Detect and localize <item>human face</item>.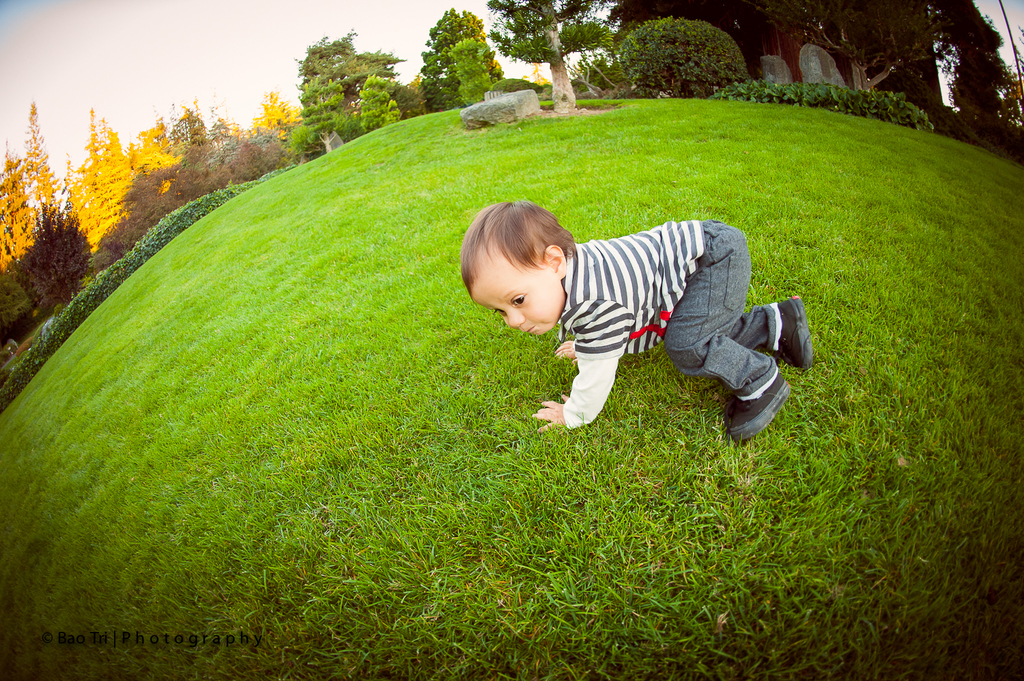
Localized at (473,259,565,341).
